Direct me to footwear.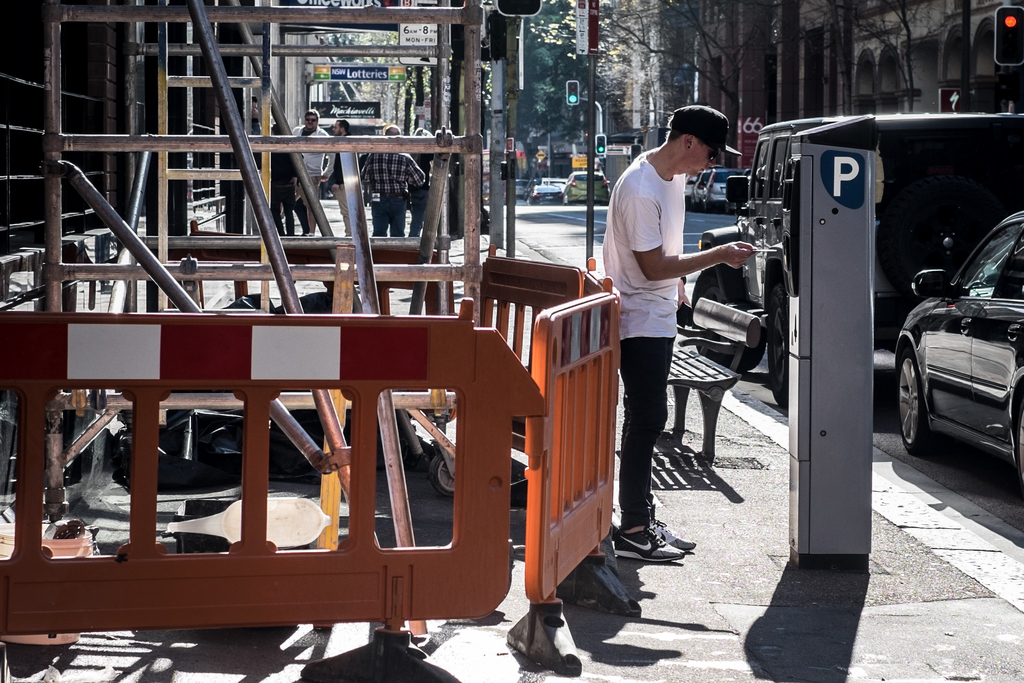
Direction: bbox=[616, 527, 683, 564].
